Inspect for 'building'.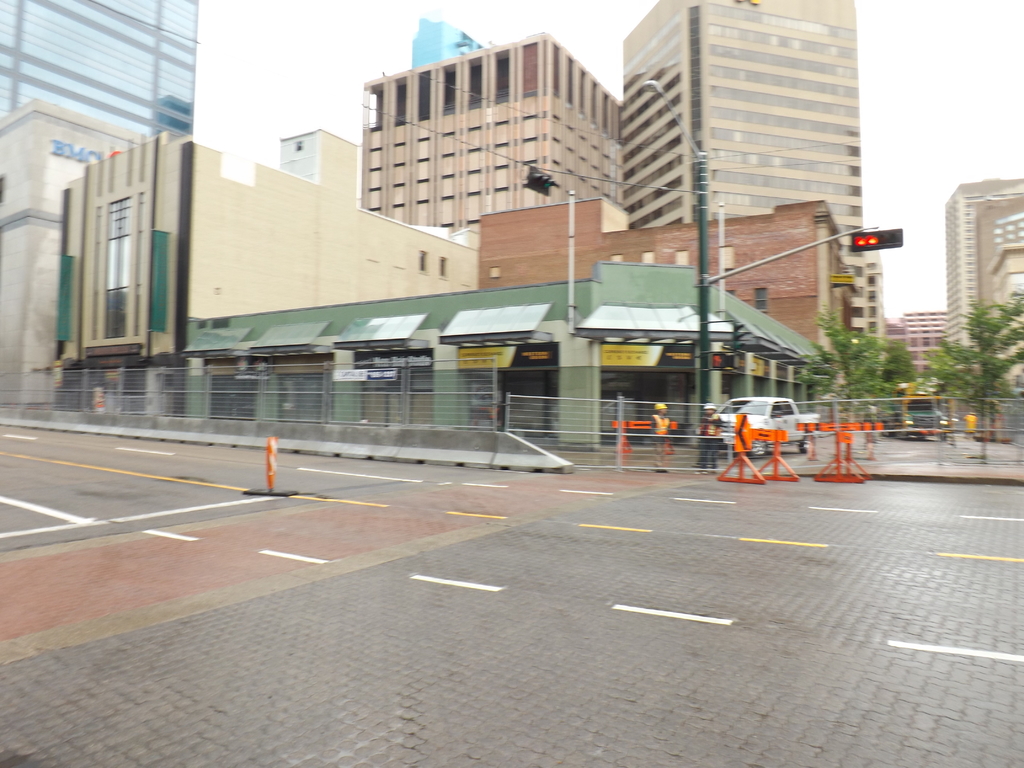
Inspection: select_region(946, 180, 1023, 400).
